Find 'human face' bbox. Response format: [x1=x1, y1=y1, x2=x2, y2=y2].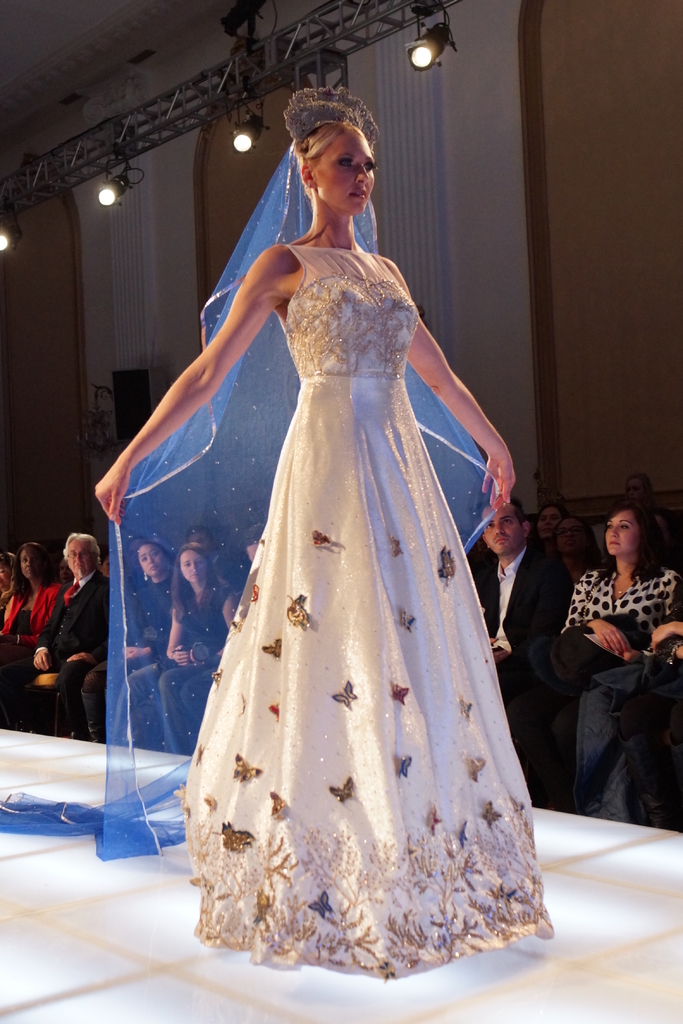
[x1=136, y1=541, x2=174, y2=576].
